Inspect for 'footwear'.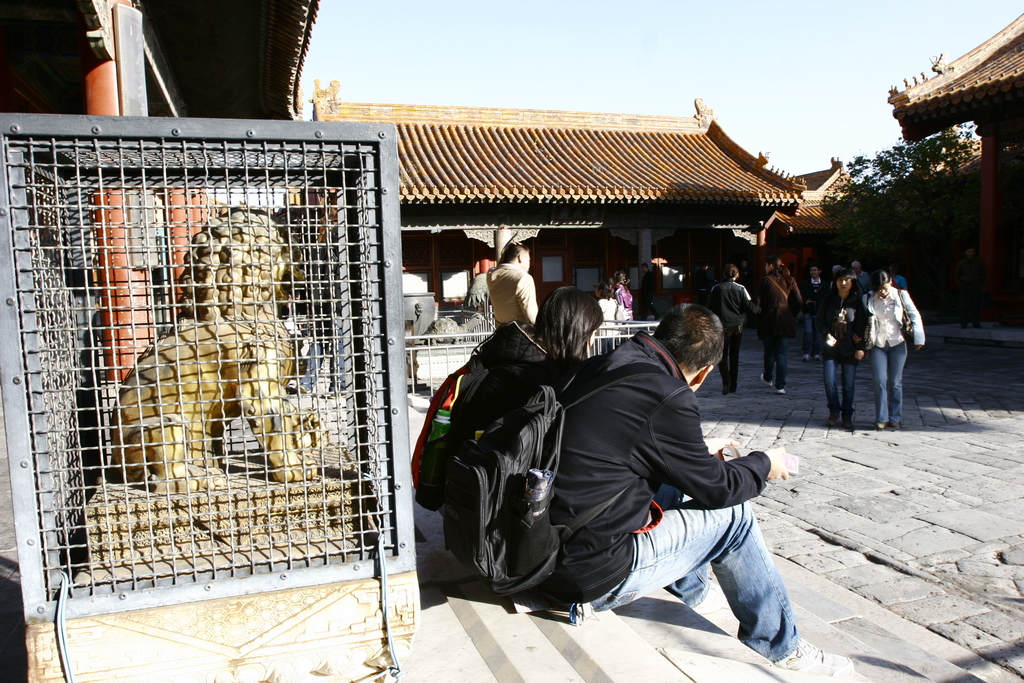
Inspection: left=778, top=387, right=787, bottom=392.
